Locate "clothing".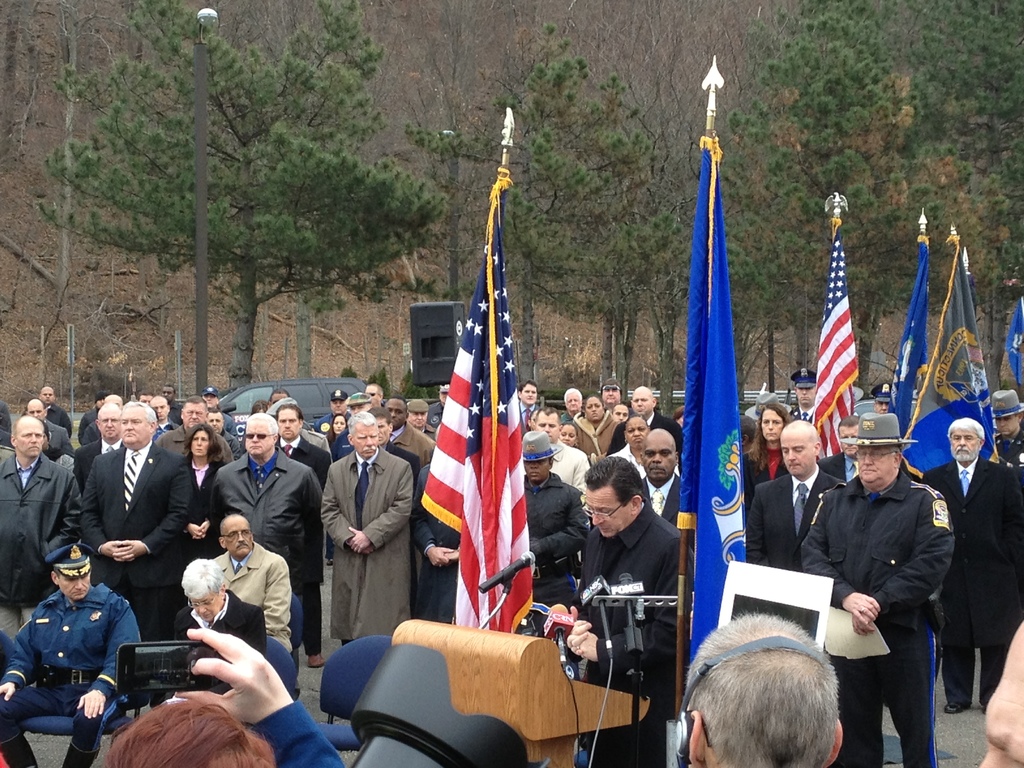
Bounding box: locate(568, 410, 618, 467).
